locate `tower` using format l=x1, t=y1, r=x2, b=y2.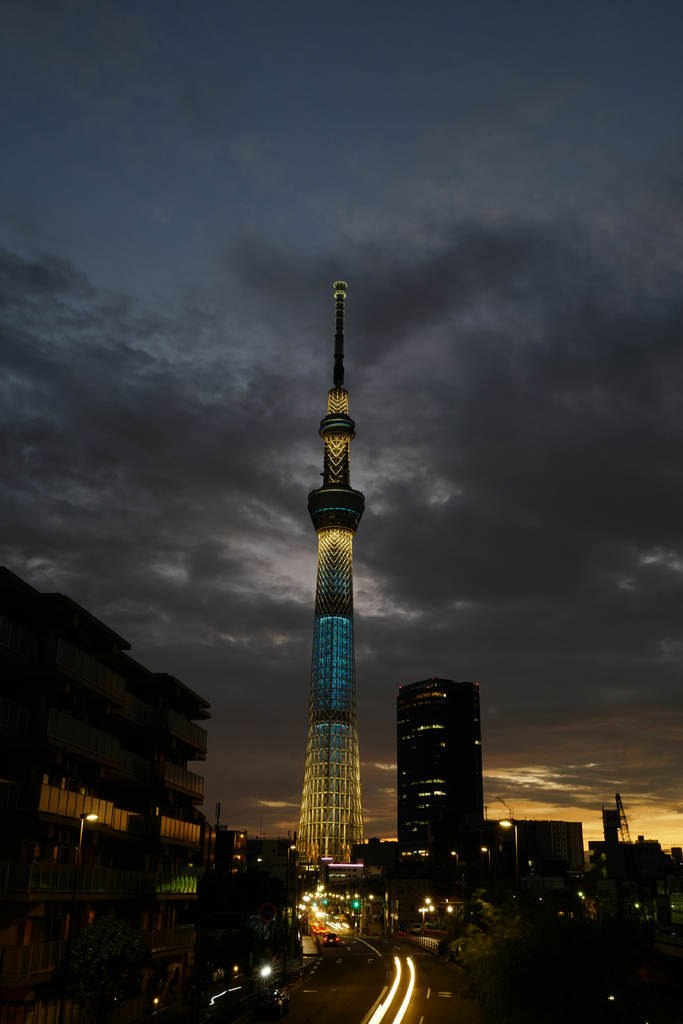
l=391, t=671, r=486, b=895.
